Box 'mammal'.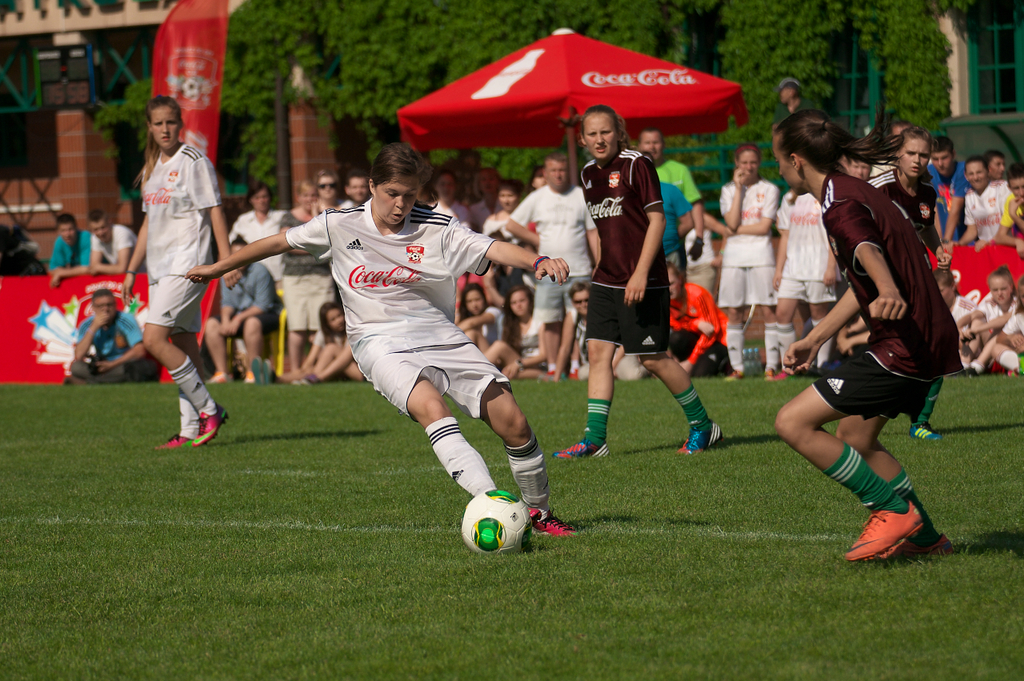
[185,141,570,535].
